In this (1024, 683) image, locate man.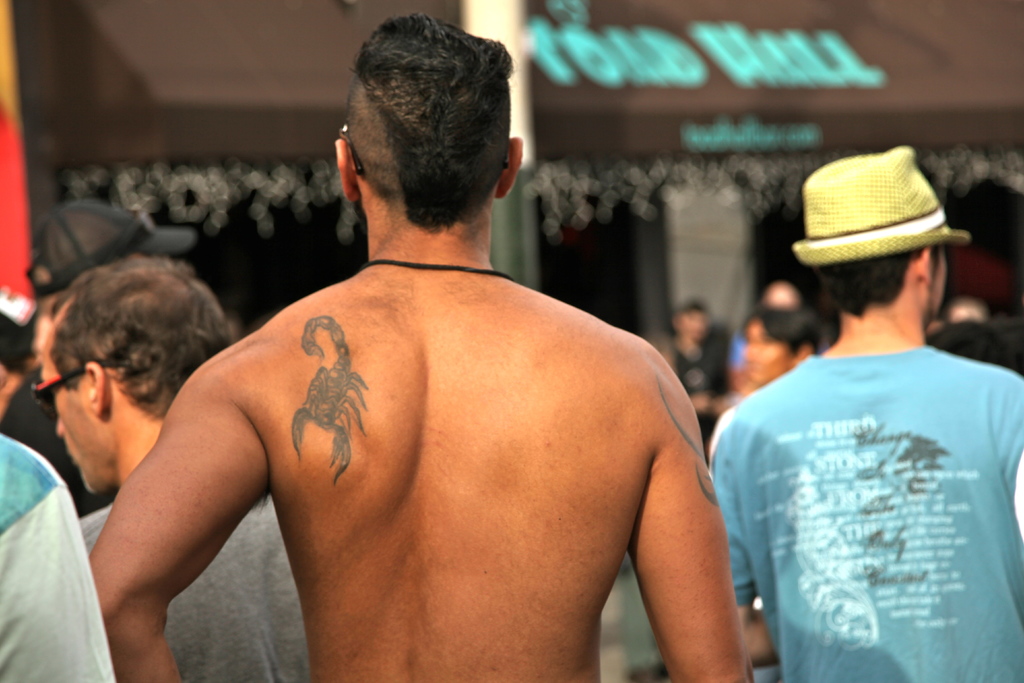
Bounding box: {"left": 947, "top": 290, "right": 987, "bottom": 325}.
